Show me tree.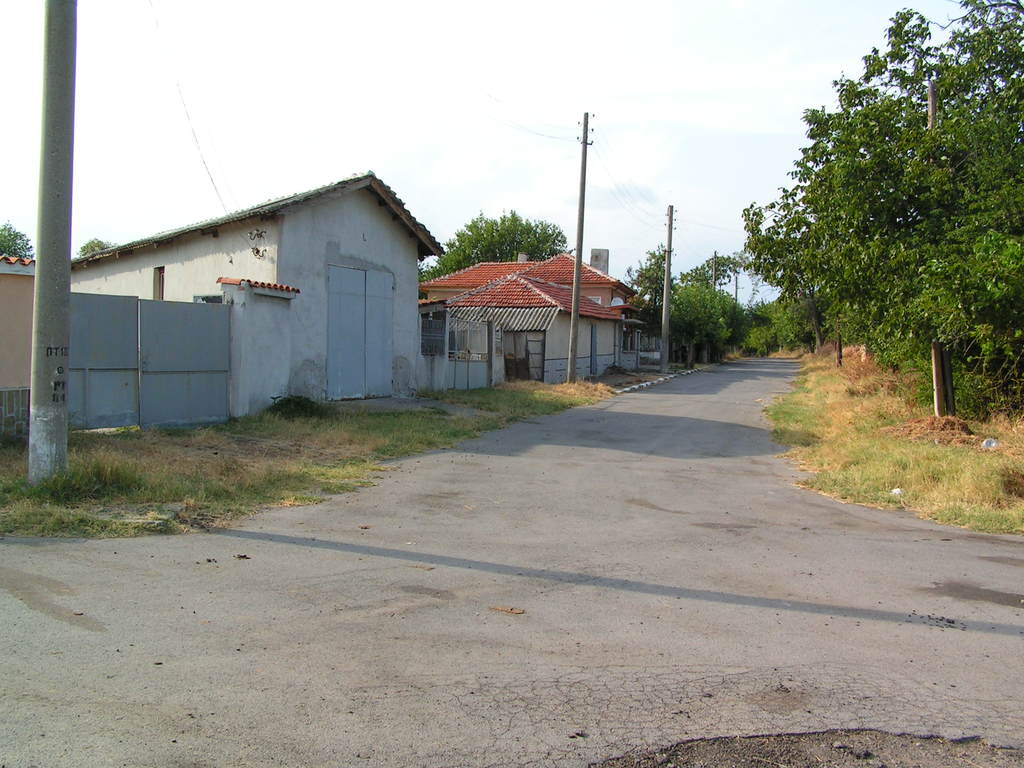
tree is here: left=669, top=250, right=742, bottom=284.
